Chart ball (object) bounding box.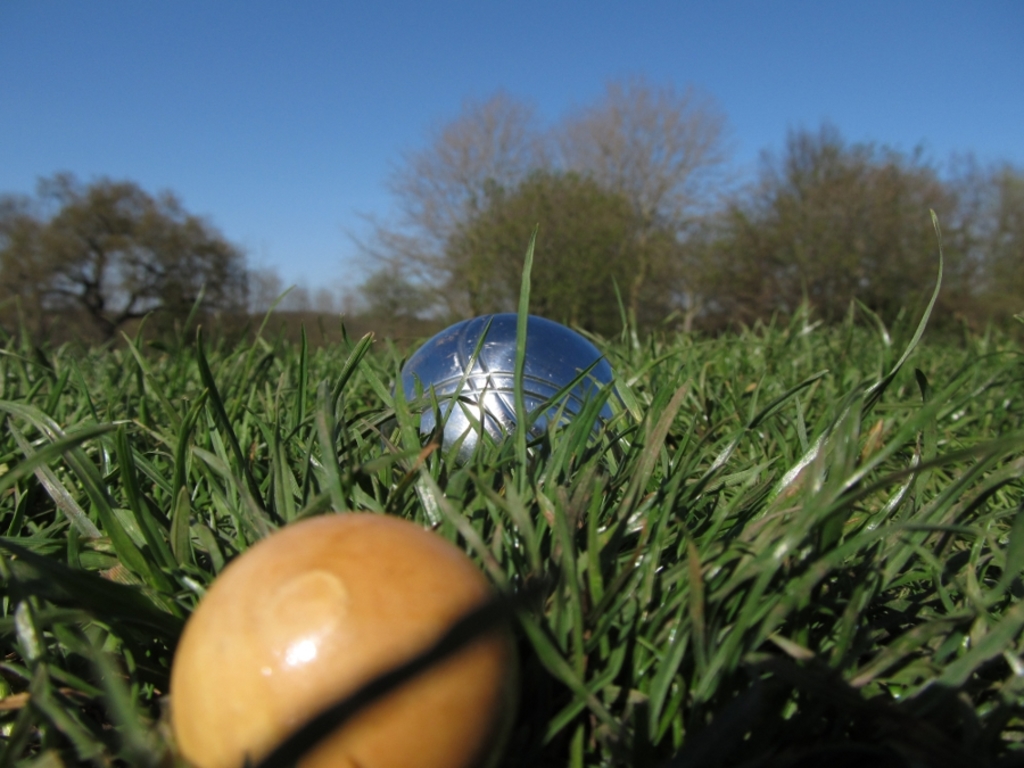
Charted: box=[170, 514, 529, 767].
